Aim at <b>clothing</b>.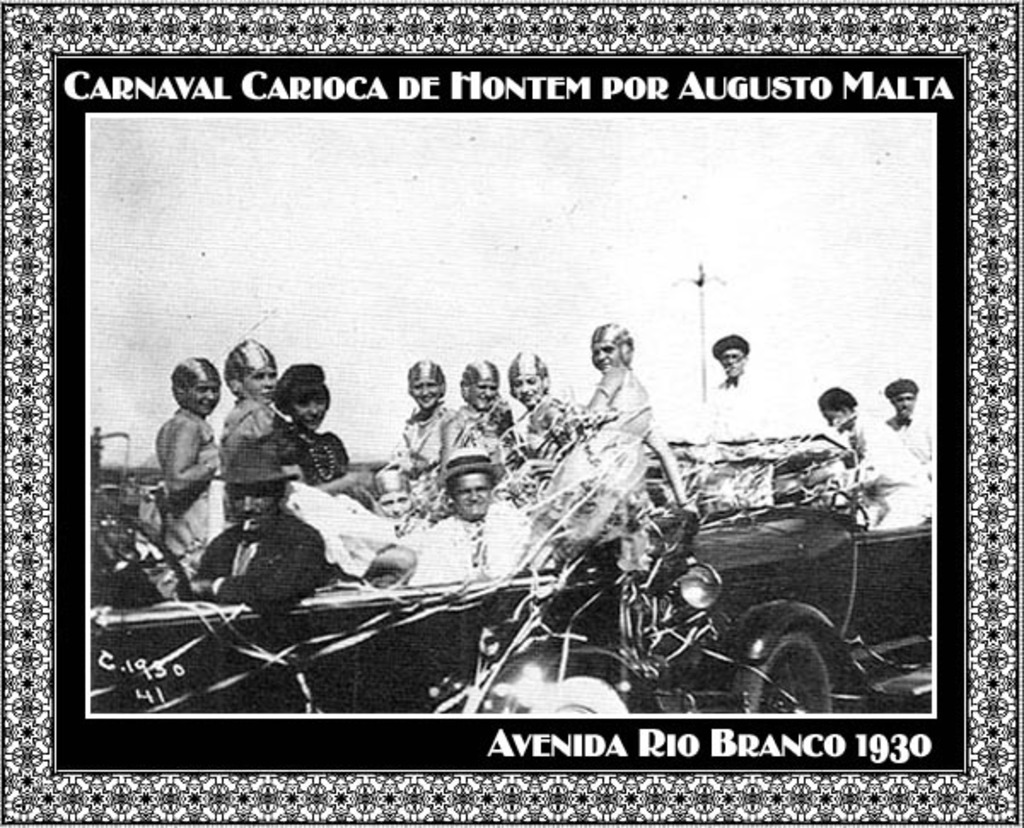
Aimed at bbox(708, 376, 770, 444).
